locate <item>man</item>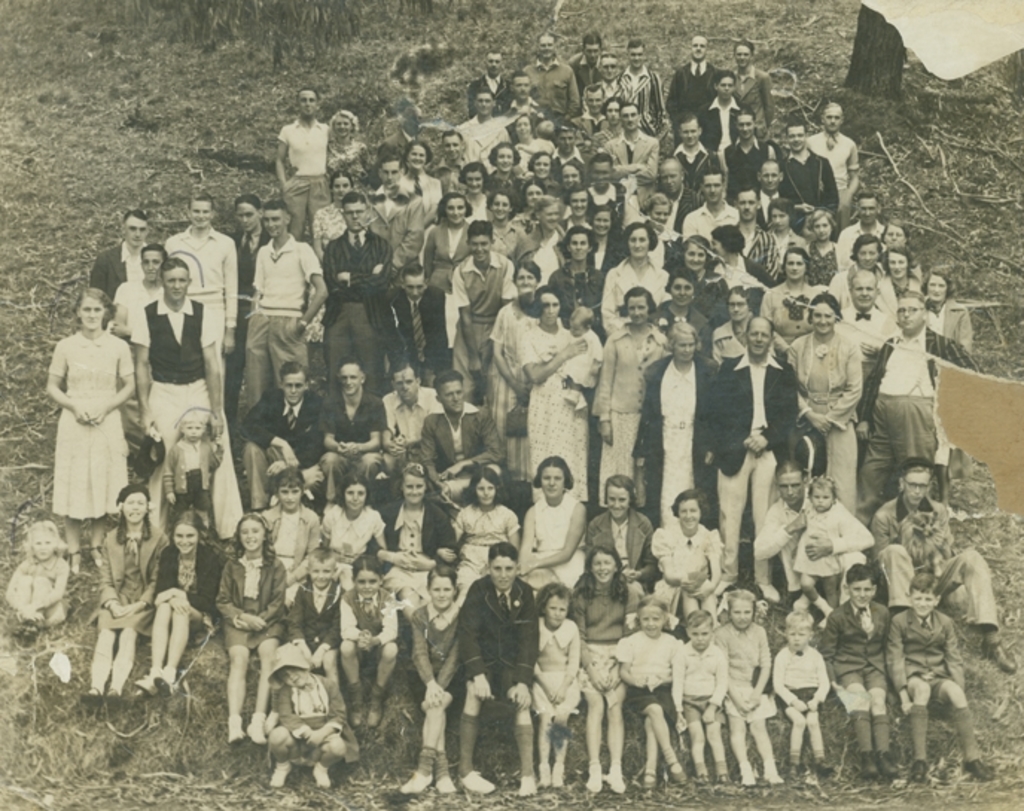
l=320, t=190, r=391, b=394
